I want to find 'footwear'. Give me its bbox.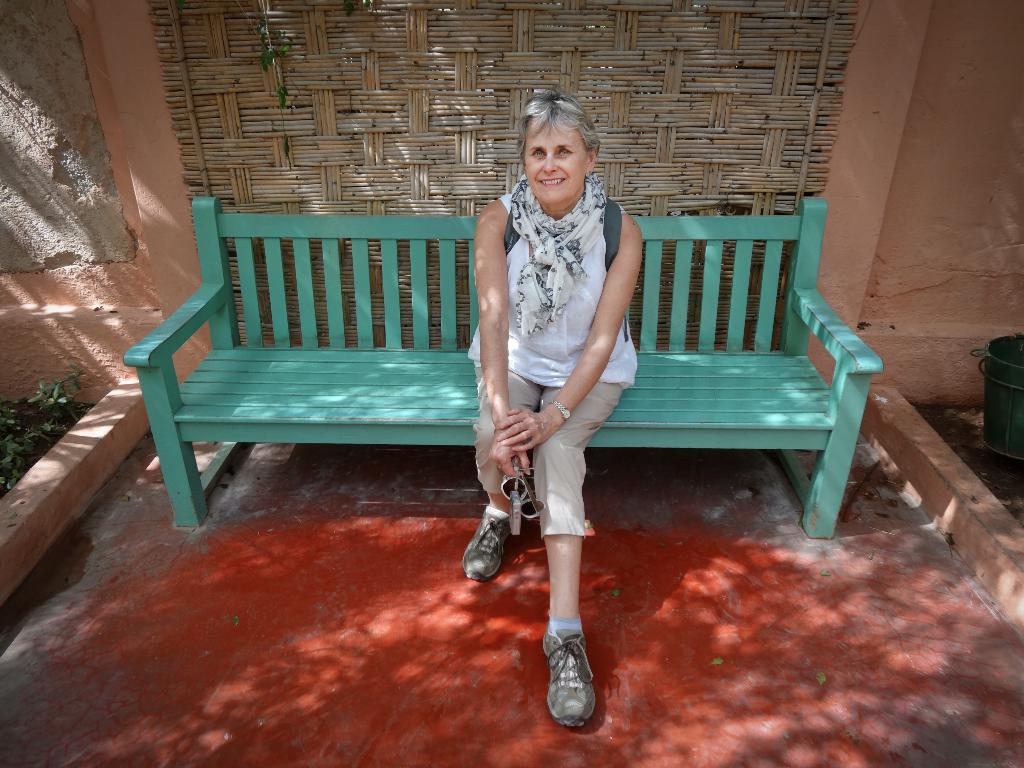
540/624/604/739.
